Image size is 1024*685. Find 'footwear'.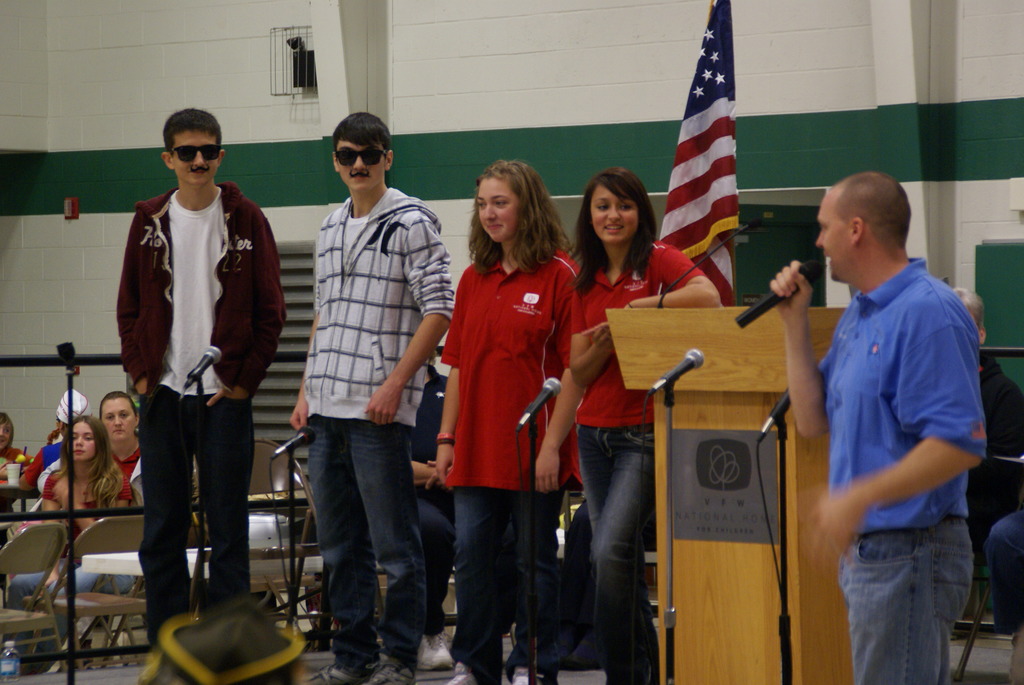
[left=504, top=666, right=536, bottom=684].
